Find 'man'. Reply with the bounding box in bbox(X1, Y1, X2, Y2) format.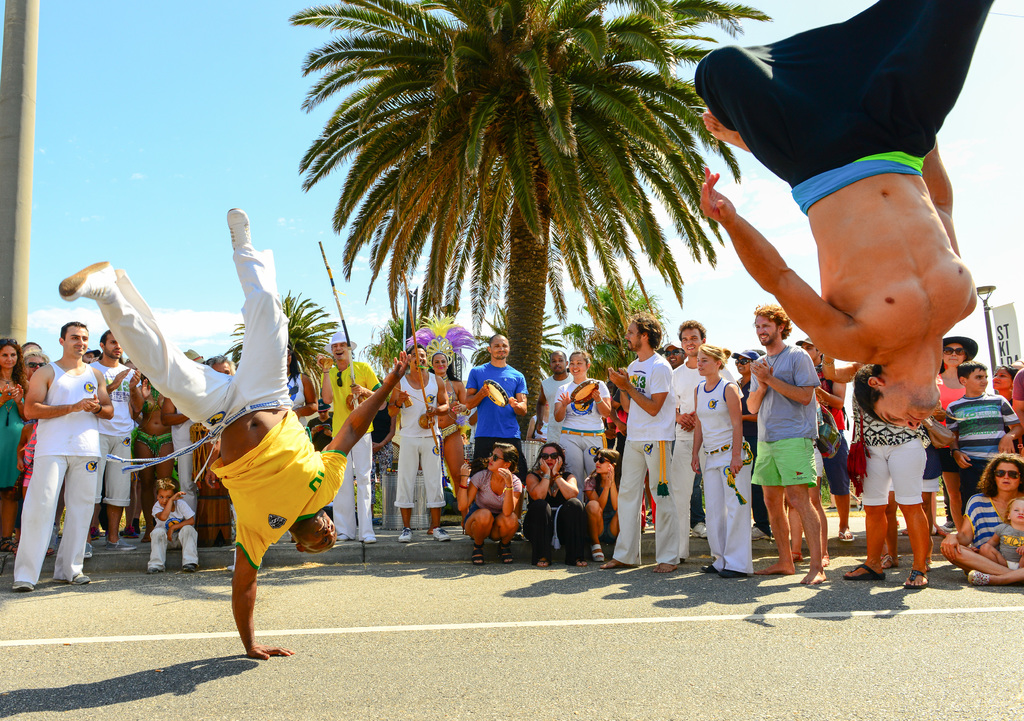
bbox(317, 328, 388, 541).
